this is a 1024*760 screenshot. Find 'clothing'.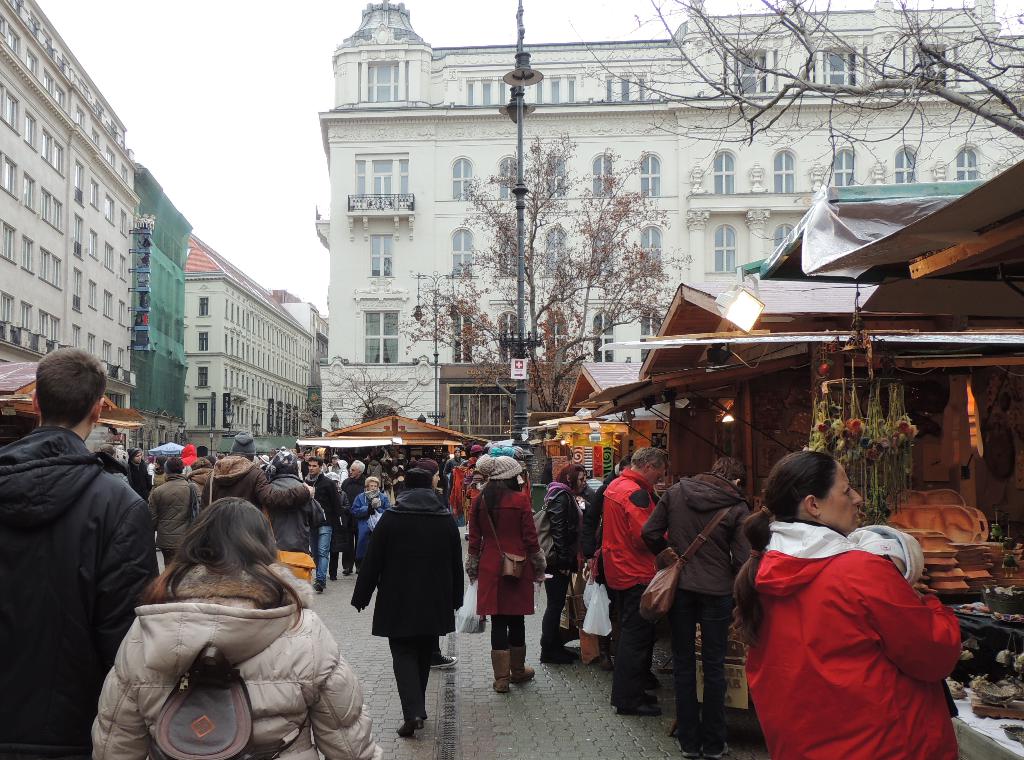
Bounding box: {"x1": 600, "y1": 470, "x2": 677, "y2": 699}.
